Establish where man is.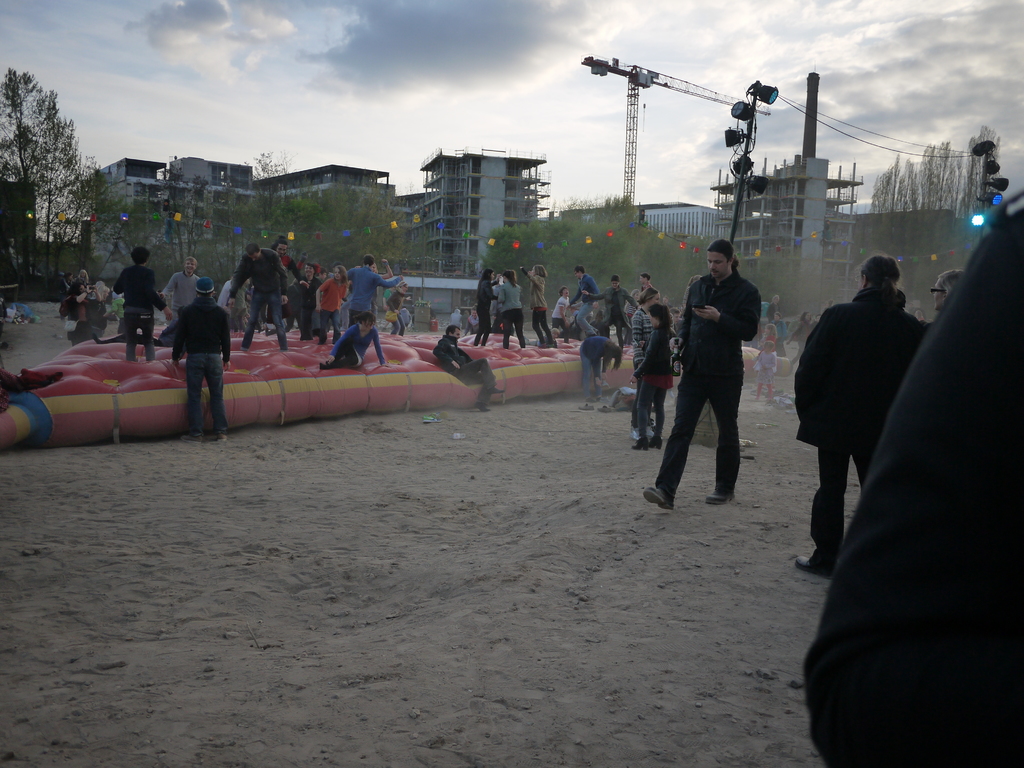
Established at x1=289, y1=266, x2=320, y2=341.
